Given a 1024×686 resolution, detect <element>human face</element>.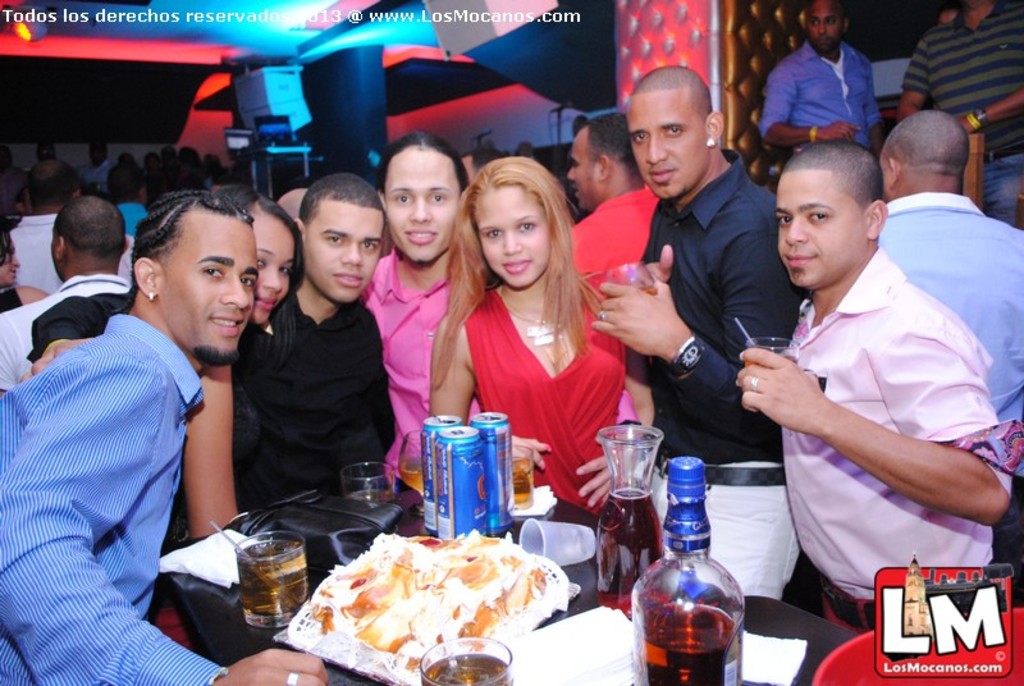
Rect(475, 186, 553, 293).
